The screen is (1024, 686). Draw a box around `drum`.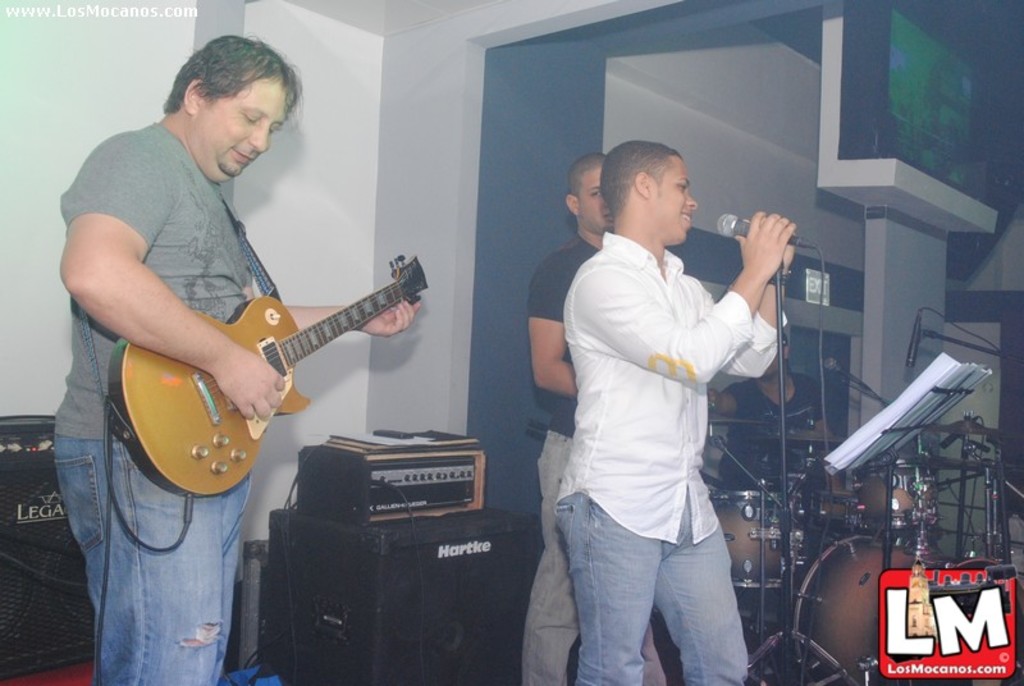
select_region(856, 458, 942, 532).
